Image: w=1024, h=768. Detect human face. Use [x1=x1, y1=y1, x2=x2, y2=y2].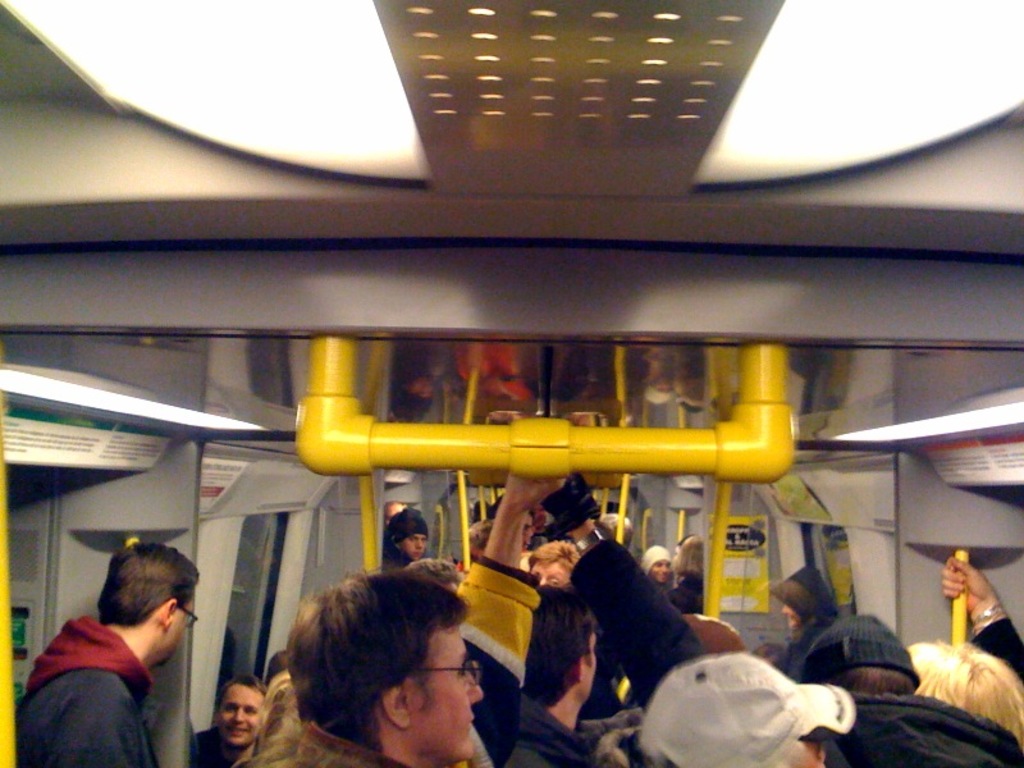
[x1=220, y1=678, x2=262, y2=746].
